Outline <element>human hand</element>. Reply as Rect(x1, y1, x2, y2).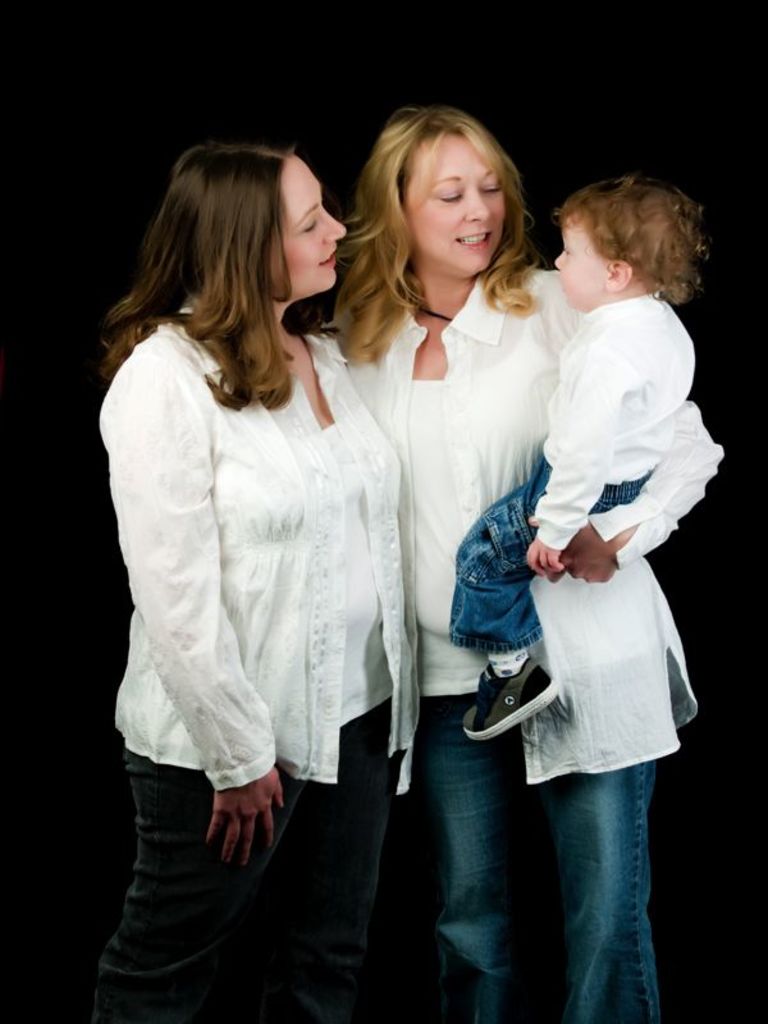
Rect(522, 534, 562, 581).
